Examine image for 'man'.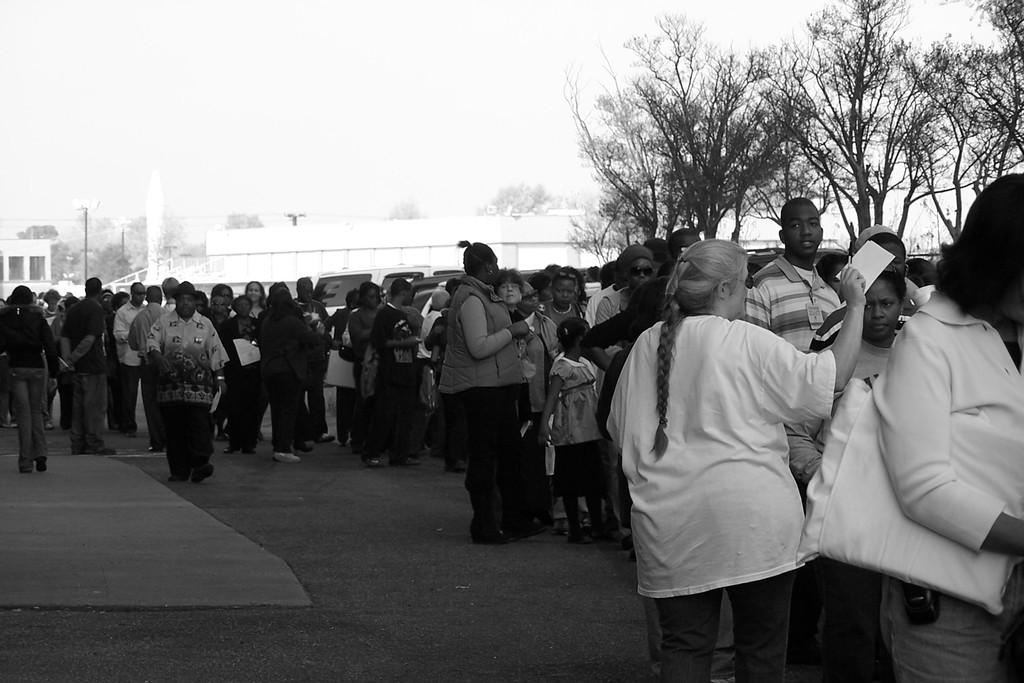
Examination result: x1=292 y1=274 x2=335 y2=442.
